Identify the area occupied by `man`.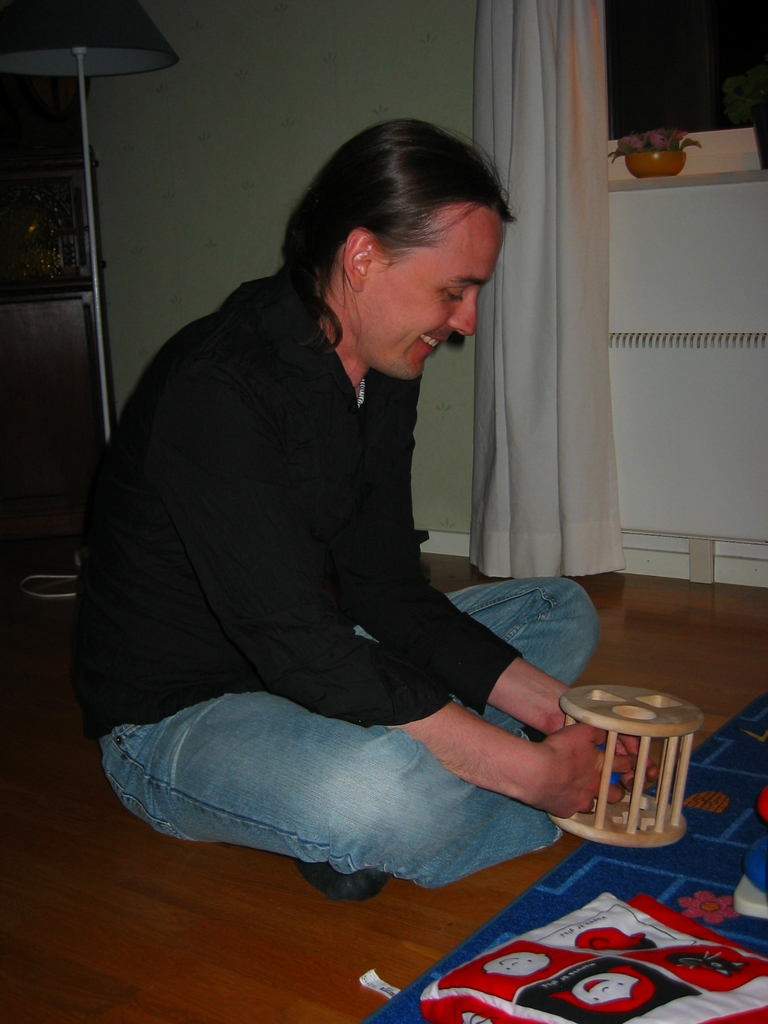
Area: <box>83,117,702,911</box>.
